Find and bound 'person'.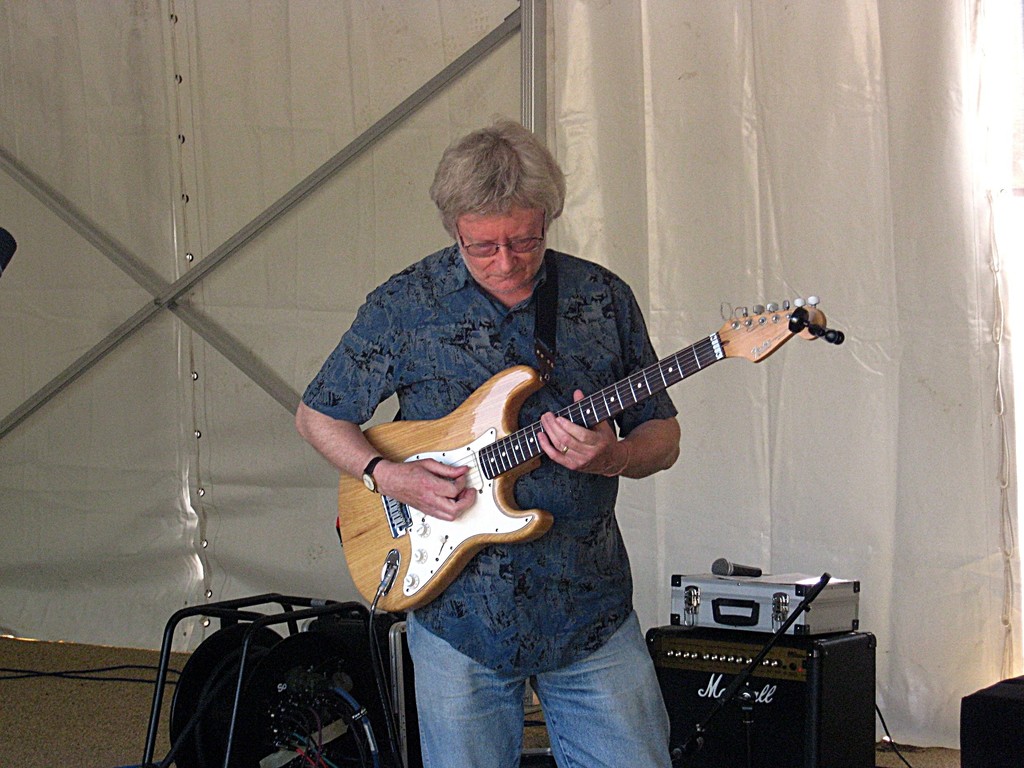
Bound: <box>327,142,790,737</box>.
